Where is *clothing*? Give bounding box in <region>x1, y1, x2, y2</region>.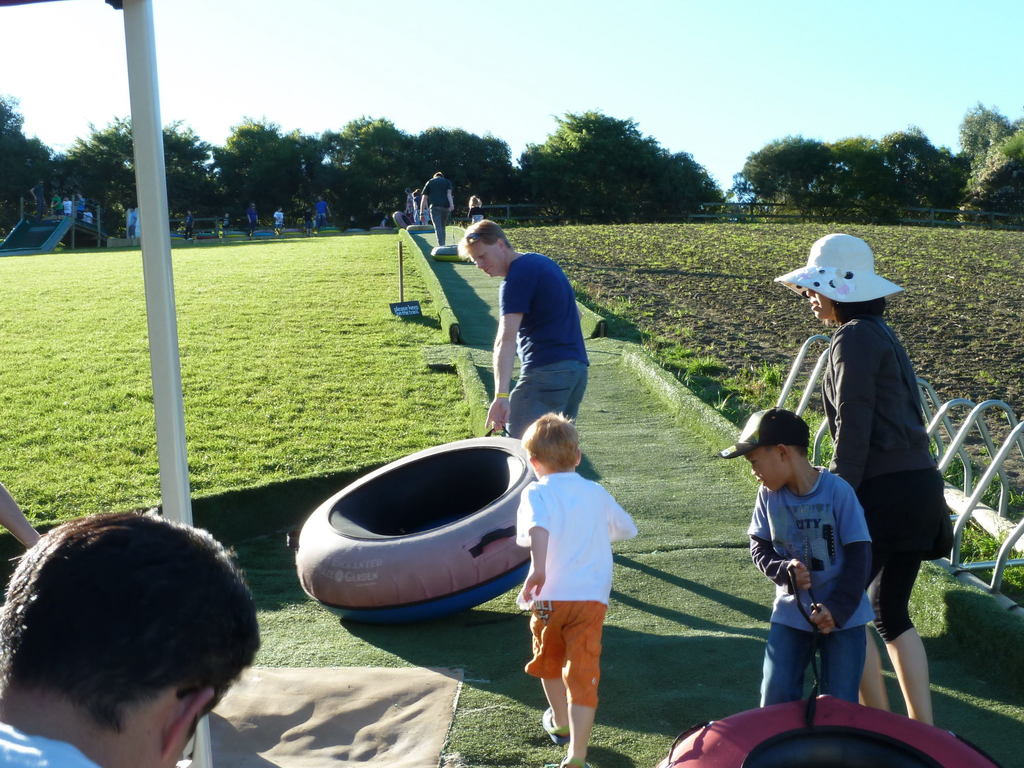
<region>746, 454, 876, 714</region>.
